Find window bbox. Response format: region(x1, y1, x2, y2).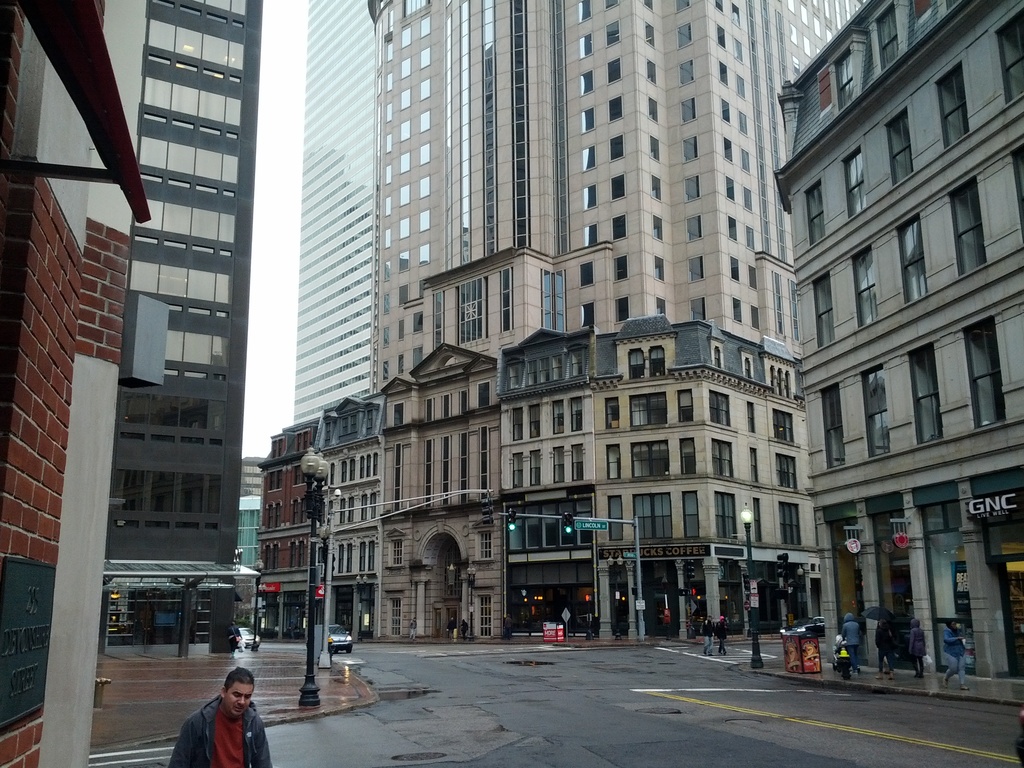
region(418, 47, 428, 67).
